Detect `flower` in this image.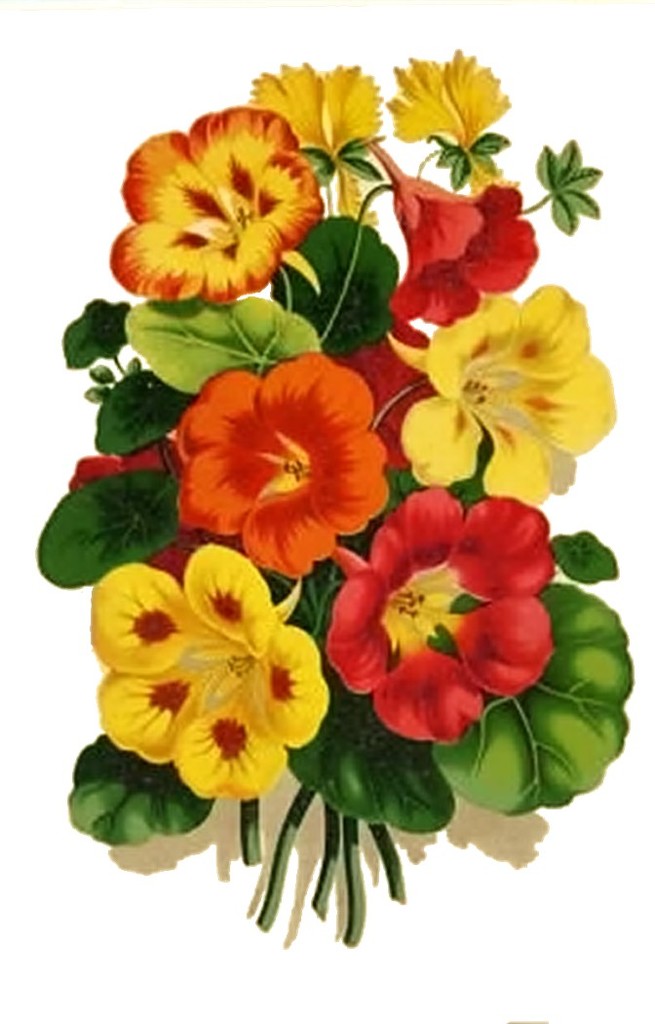
Detection: rect(385, 53, 523, 178).
